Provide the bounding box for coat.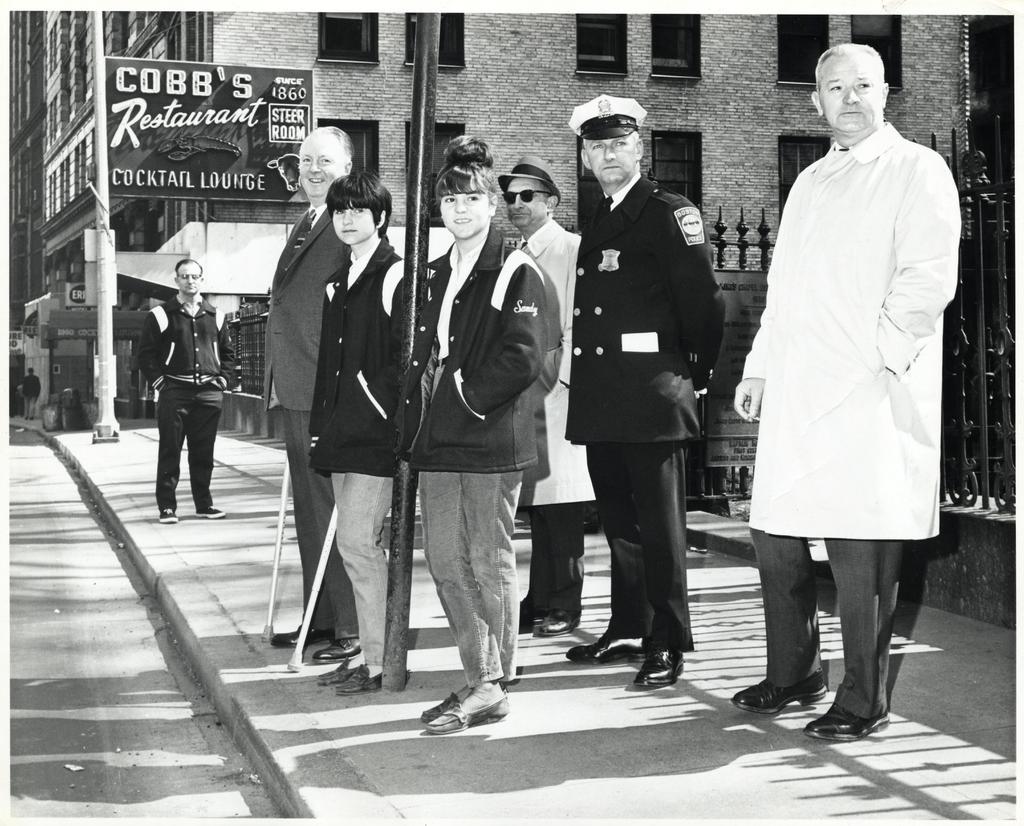
left=388, top=214, right=554, bottom=466.
